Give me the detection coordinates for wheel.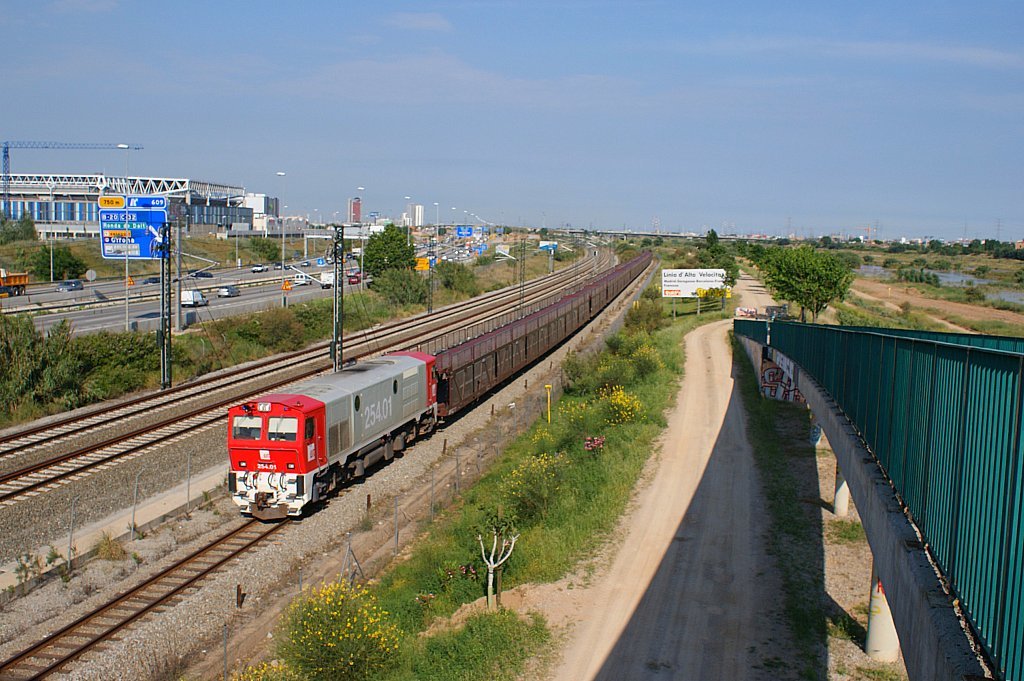
[13, 286, 20, 295].
